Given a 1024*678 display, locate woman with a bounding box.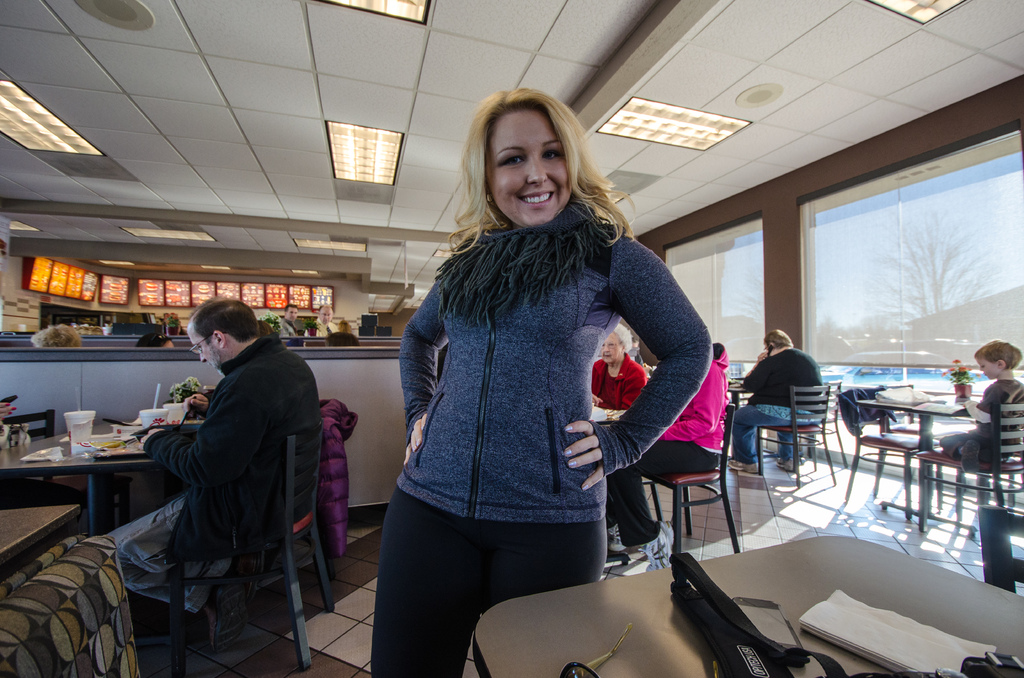
Located: 358:86:717:677.
